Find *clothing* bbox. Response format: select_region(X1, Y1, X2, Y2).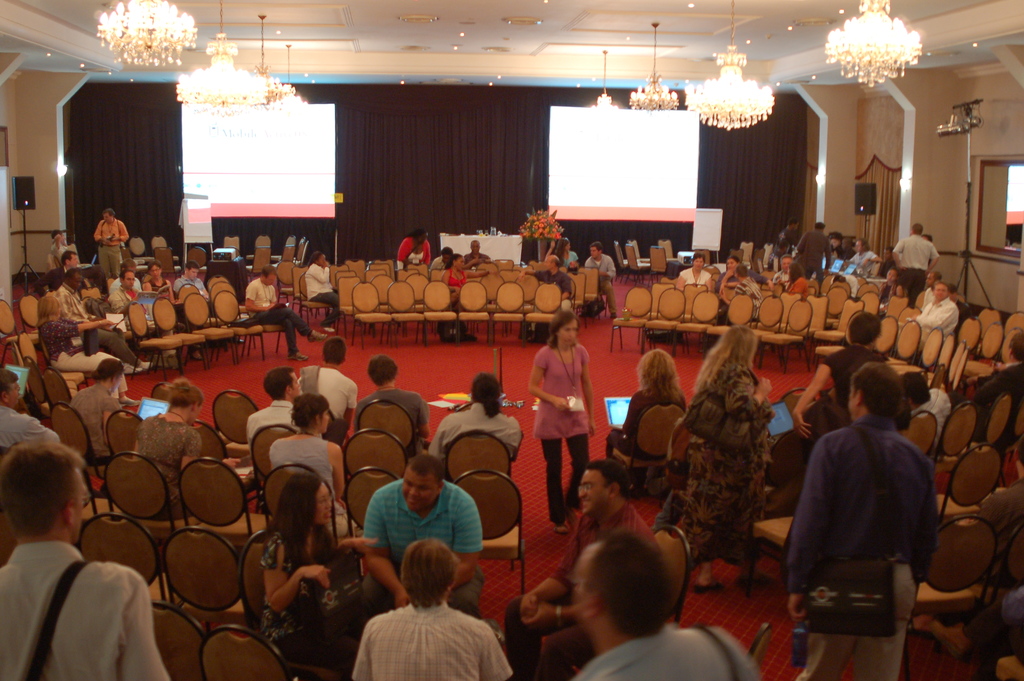
select_region(529, 339, 591, 526).
